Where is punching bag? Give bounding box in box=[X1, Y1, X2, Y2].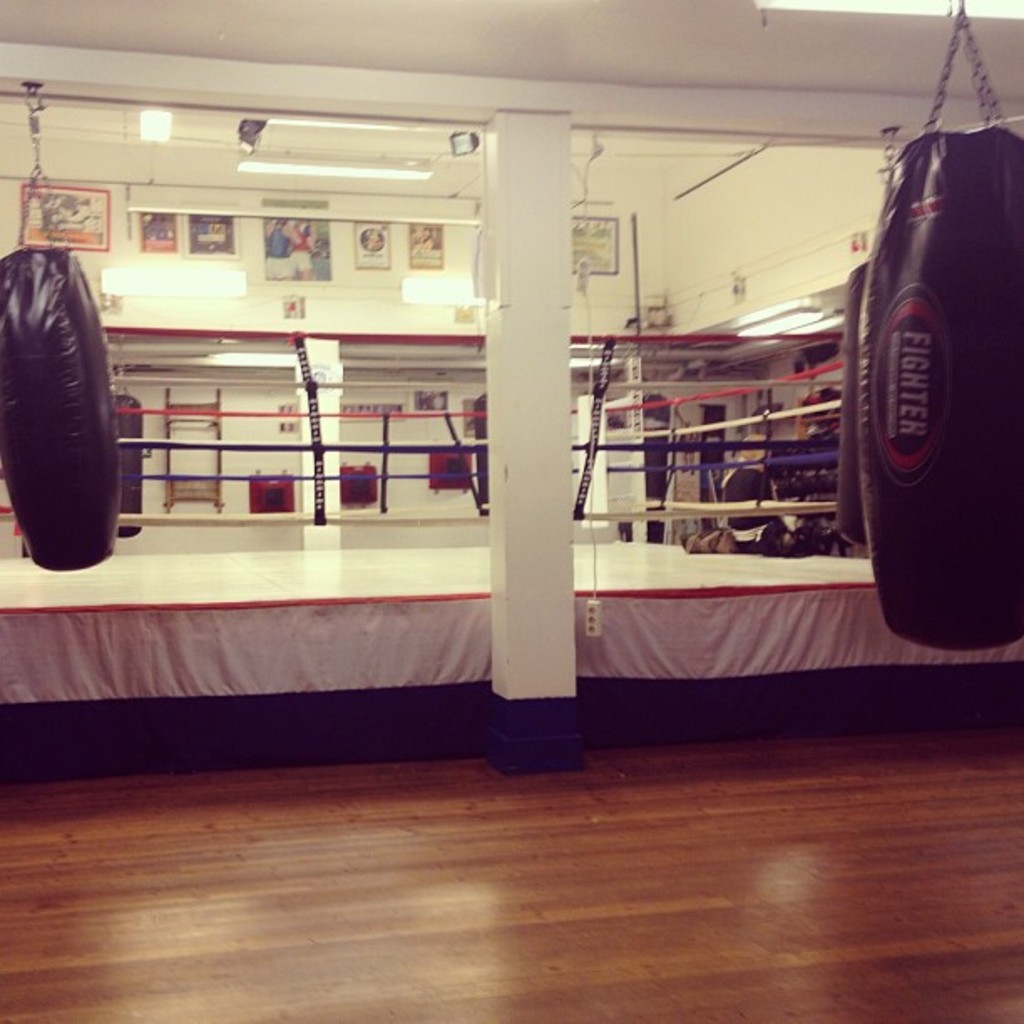
box=[0, 244, 124, 576].
